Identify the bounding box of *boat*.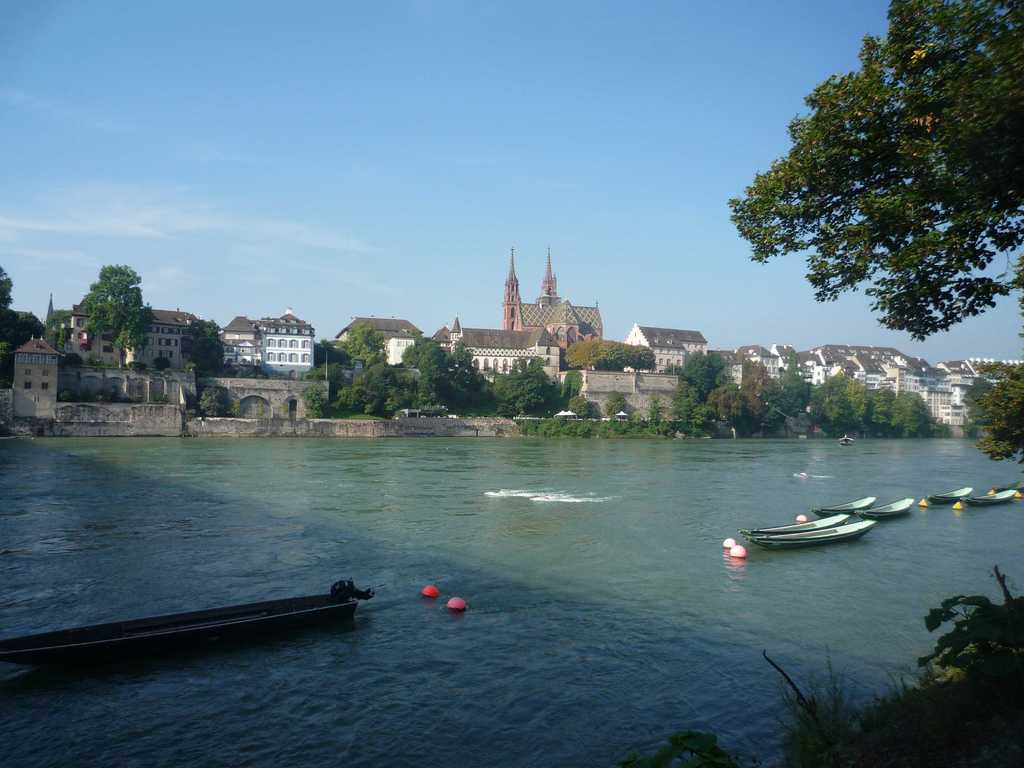
809 494 876 516.
